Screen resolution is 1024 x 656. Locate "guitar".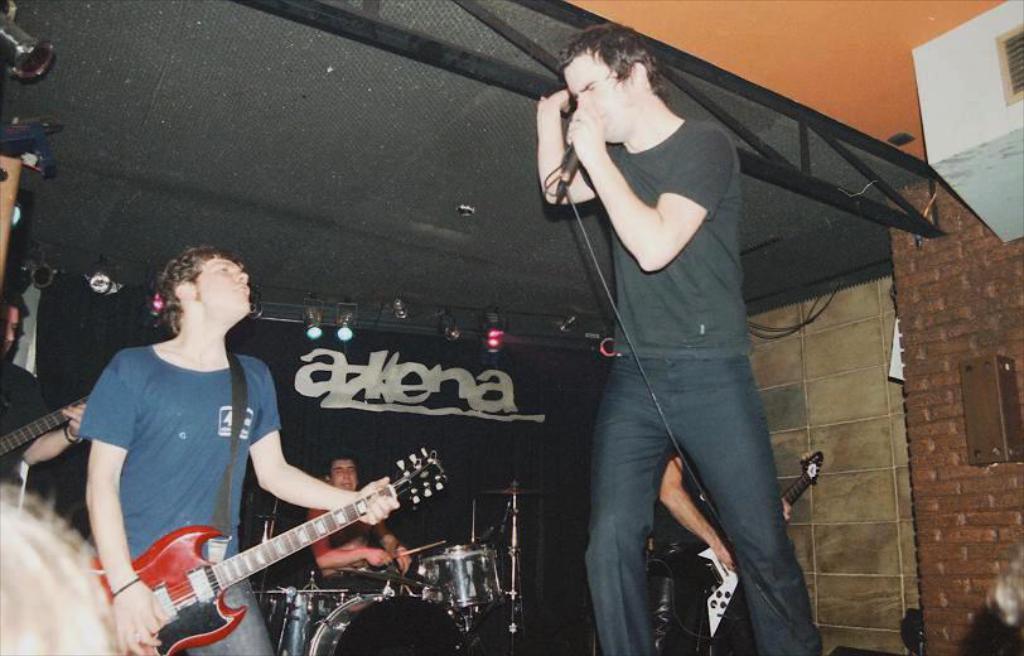
bbox=[117, 471, 425, 647].
